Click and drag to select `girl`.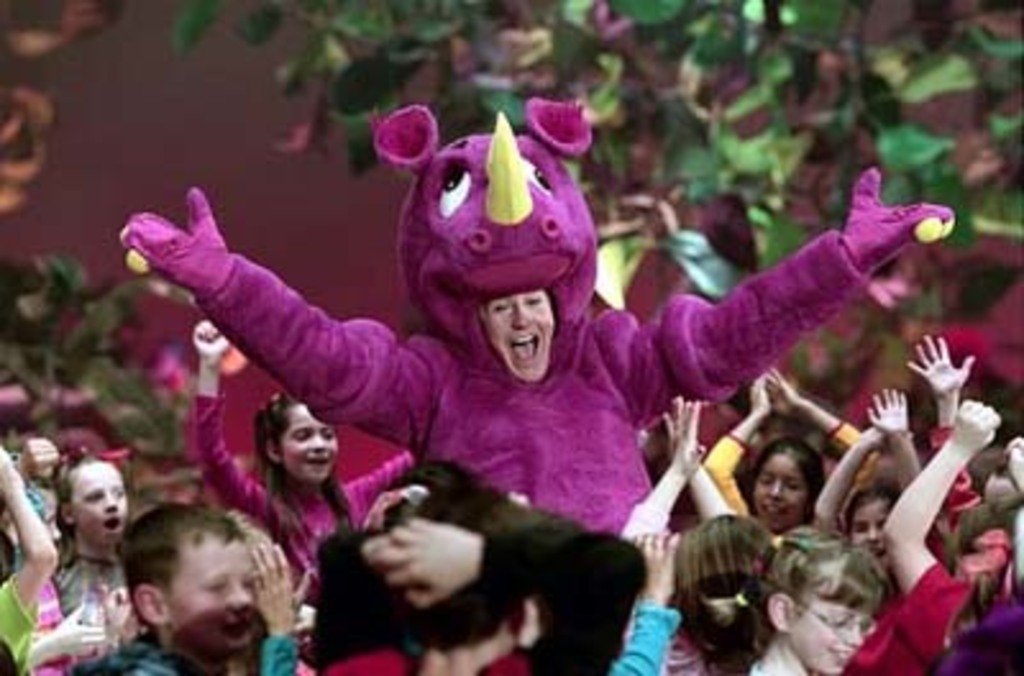
Selection: BBox(719, 535, 883, 673).
